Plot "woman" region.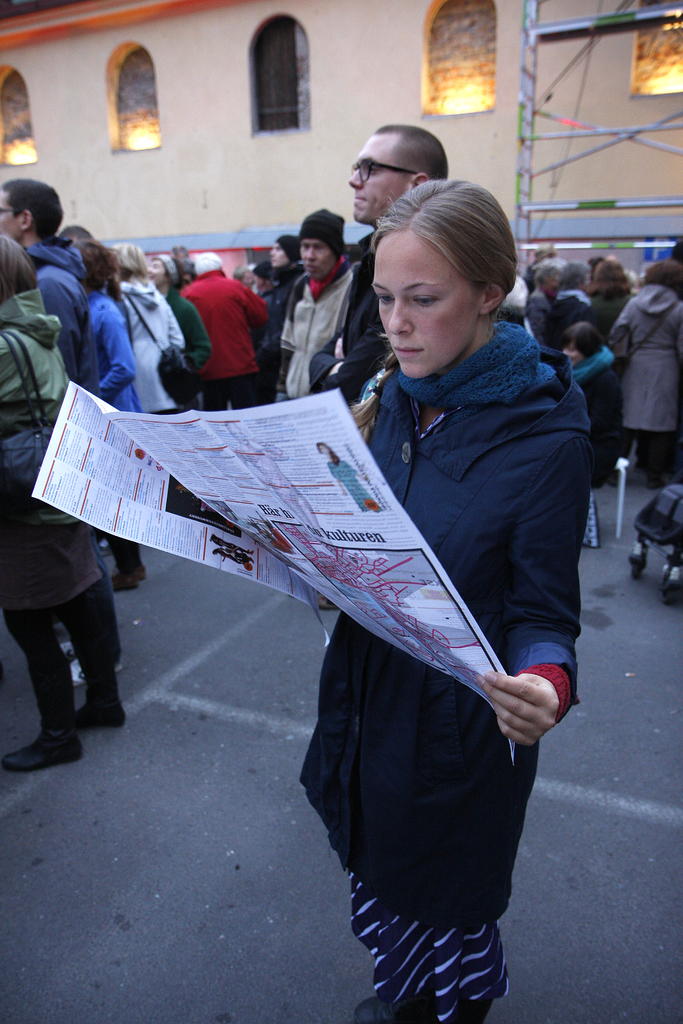
Plotted at {"left": 607, "top": 256, "right": 682, "bottom": 490}.
